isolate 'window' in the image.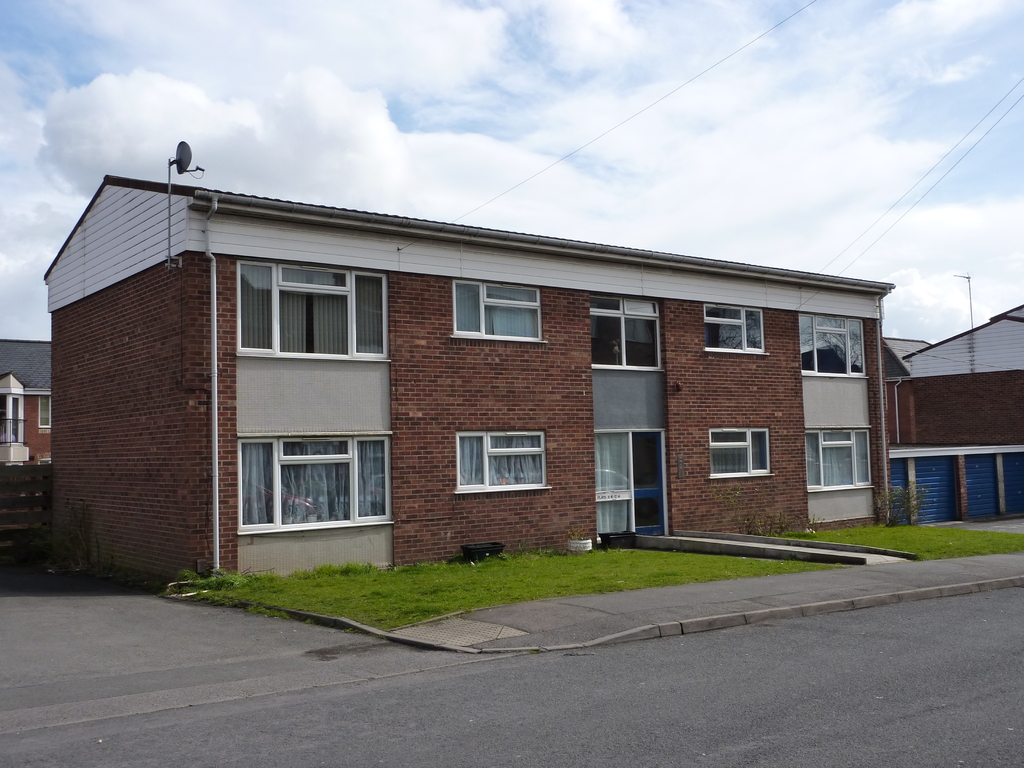
Isolated region: box(459, 417, 547, 502).
